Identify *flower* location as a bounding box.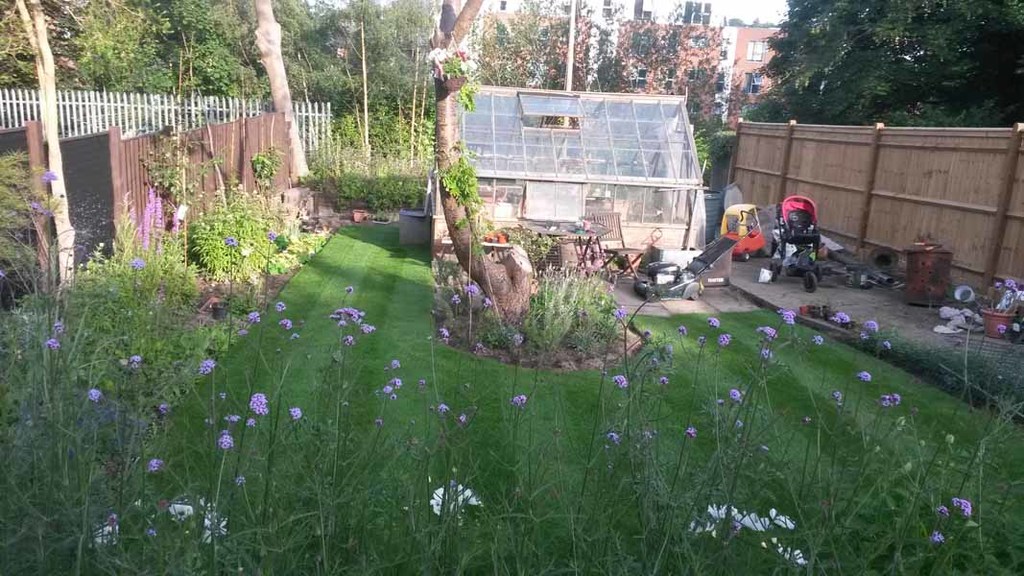
{"x1": 511, "y1": 393, "x2": 529, "y2": 406}.
